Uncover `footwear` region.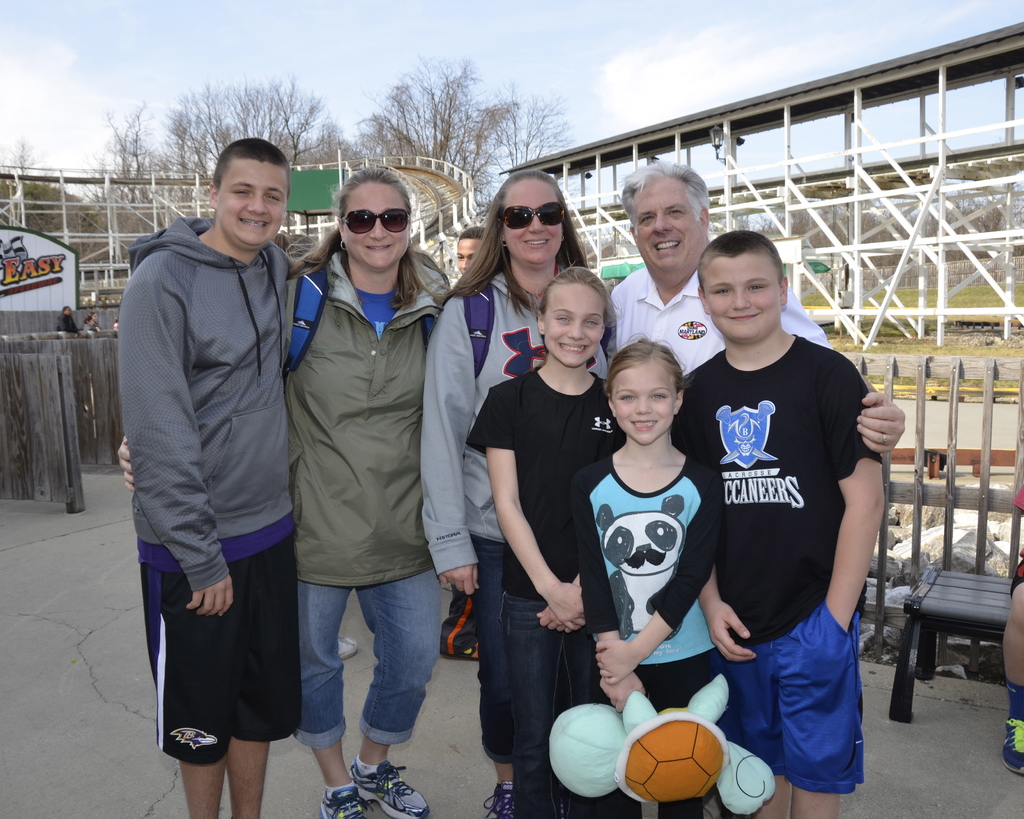
Uncovered: [316, 783, 372, 818].
